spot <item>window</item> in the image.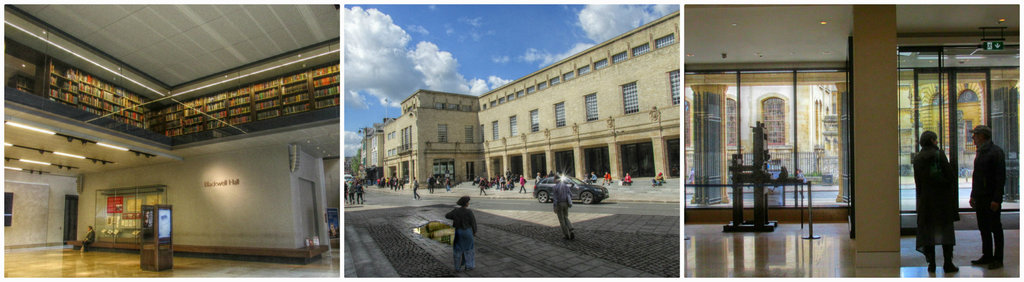
<item>window</item> found at x1=630 y1=41 x2=648 y2=54.
